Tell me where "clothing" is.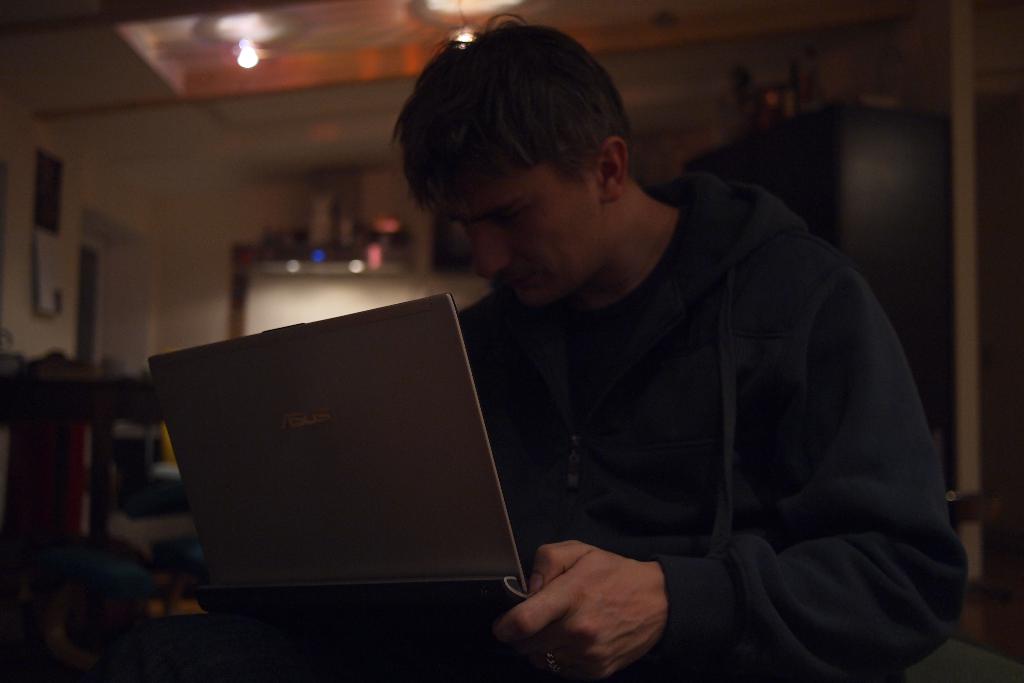
"clothing" is at [x1=440, y1=172, x2=966, y2=682].
